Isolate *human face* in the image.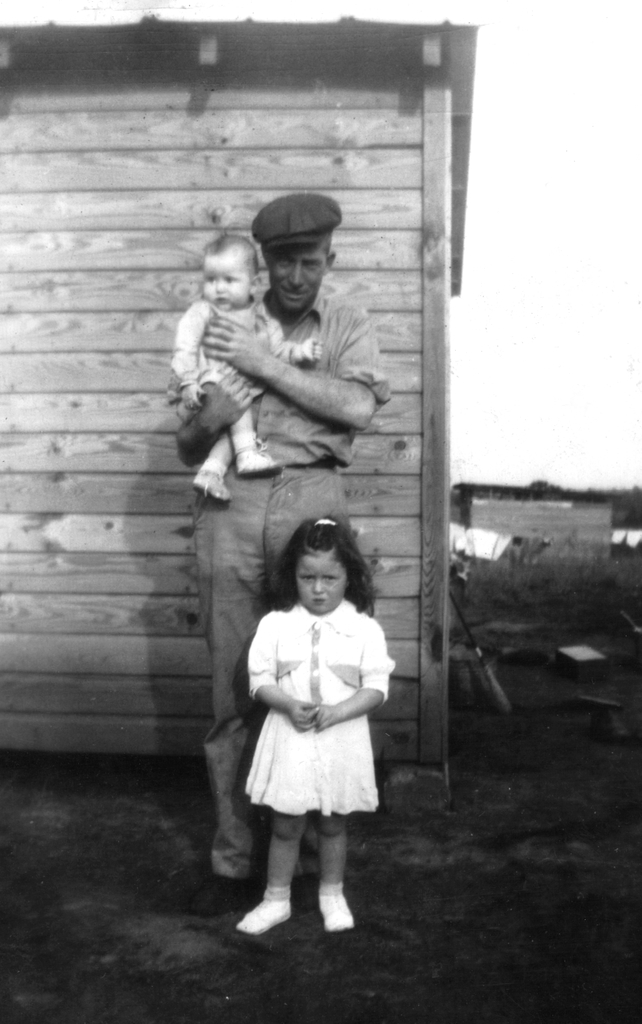
Isolated region: bbox=(200, 250, 248, 309).
